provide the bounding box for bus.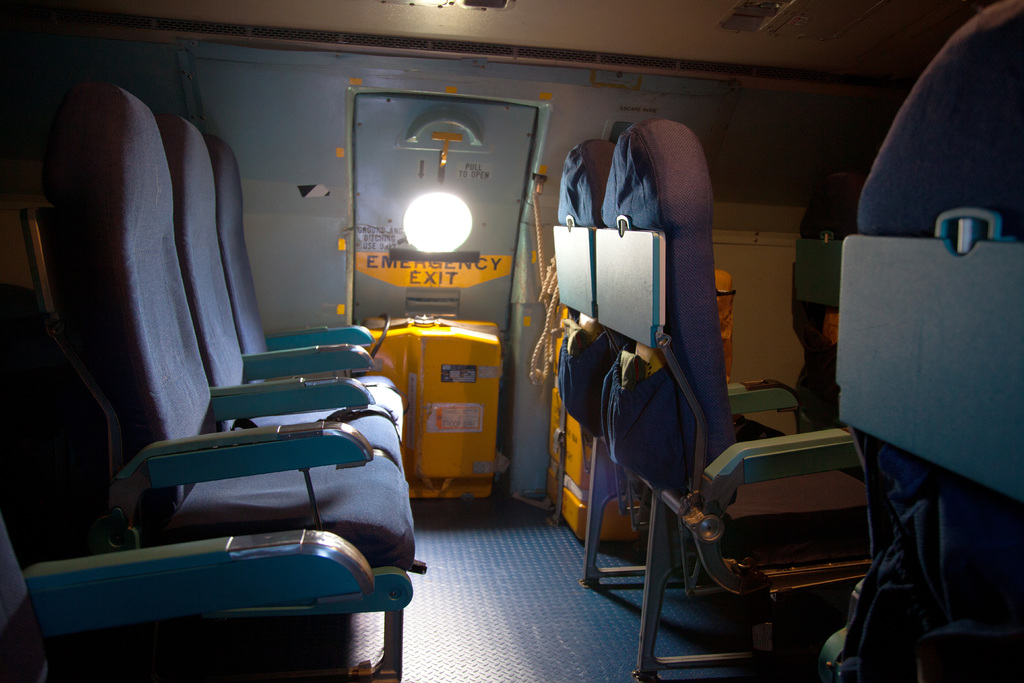
locate(0, 0, 1023, 682).
